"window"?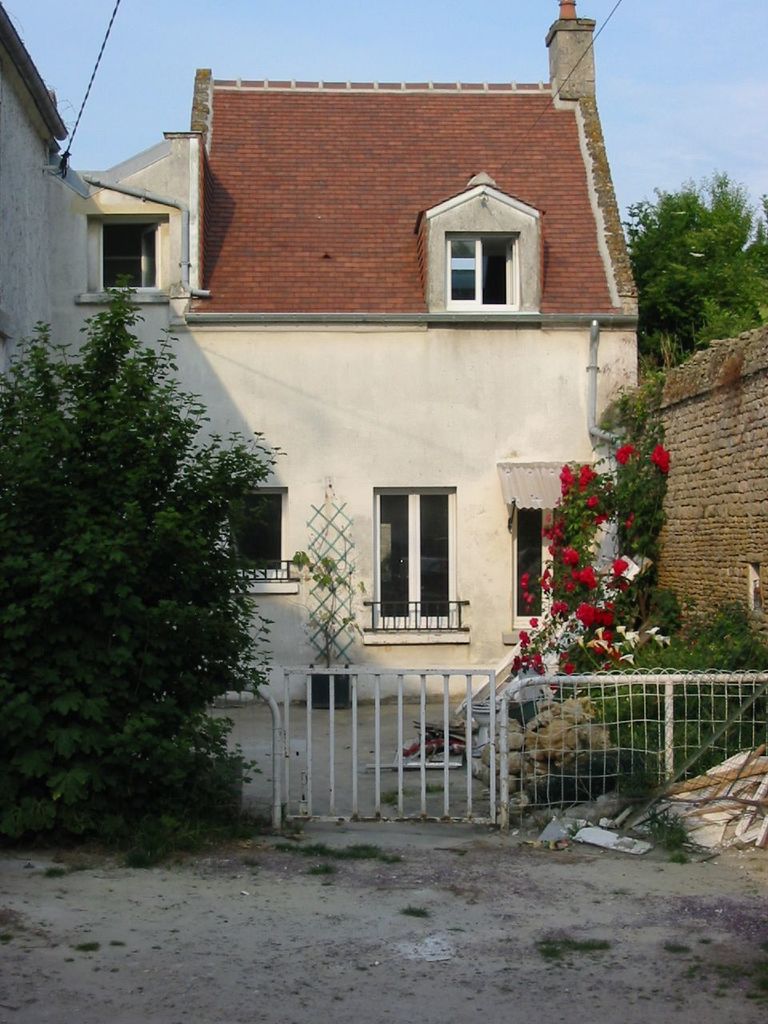
bbox=(517, 514, 570, 635)
